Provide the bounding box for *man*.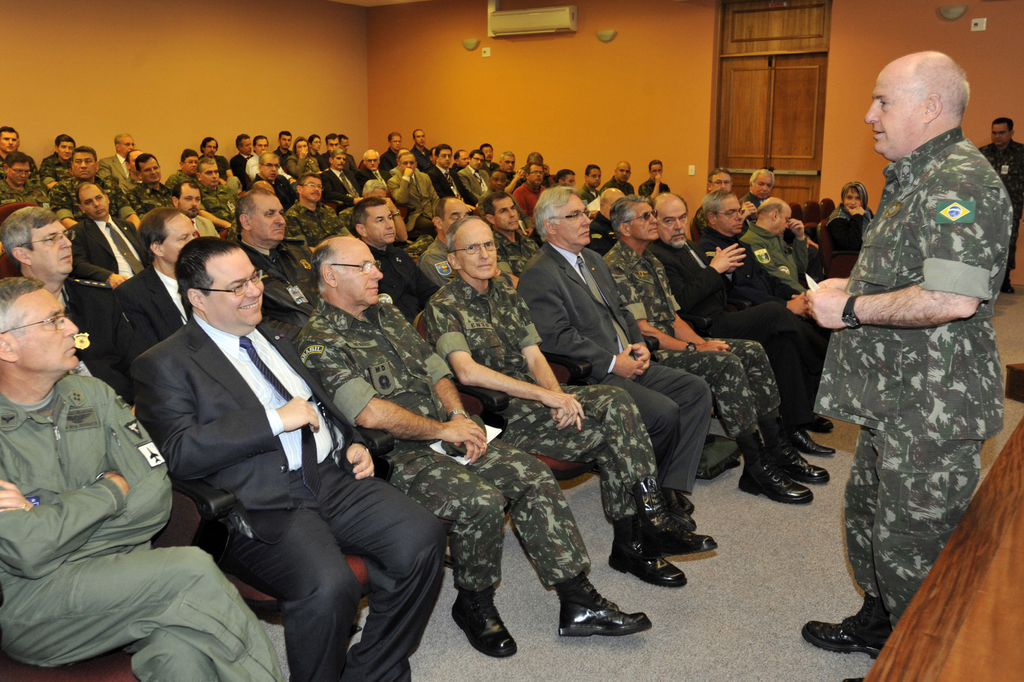
box=[968, 108, 1023, 291].
